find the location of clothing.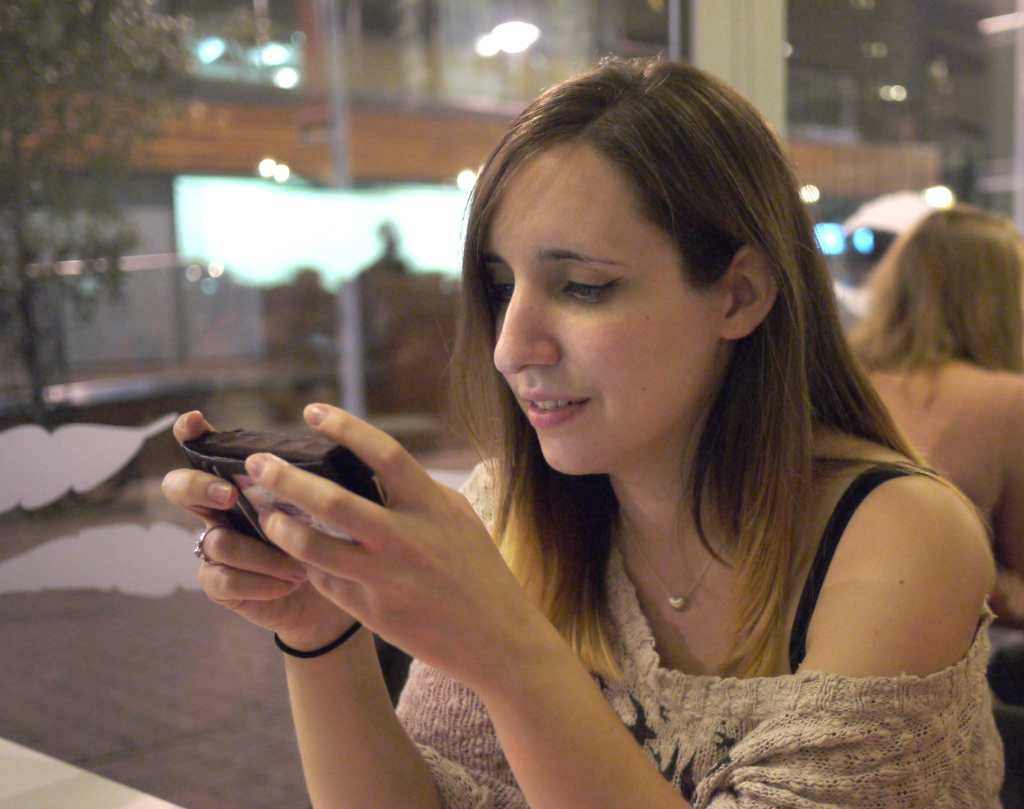
Location: [x1=388, y1=450, x2=1013, y2=808].
